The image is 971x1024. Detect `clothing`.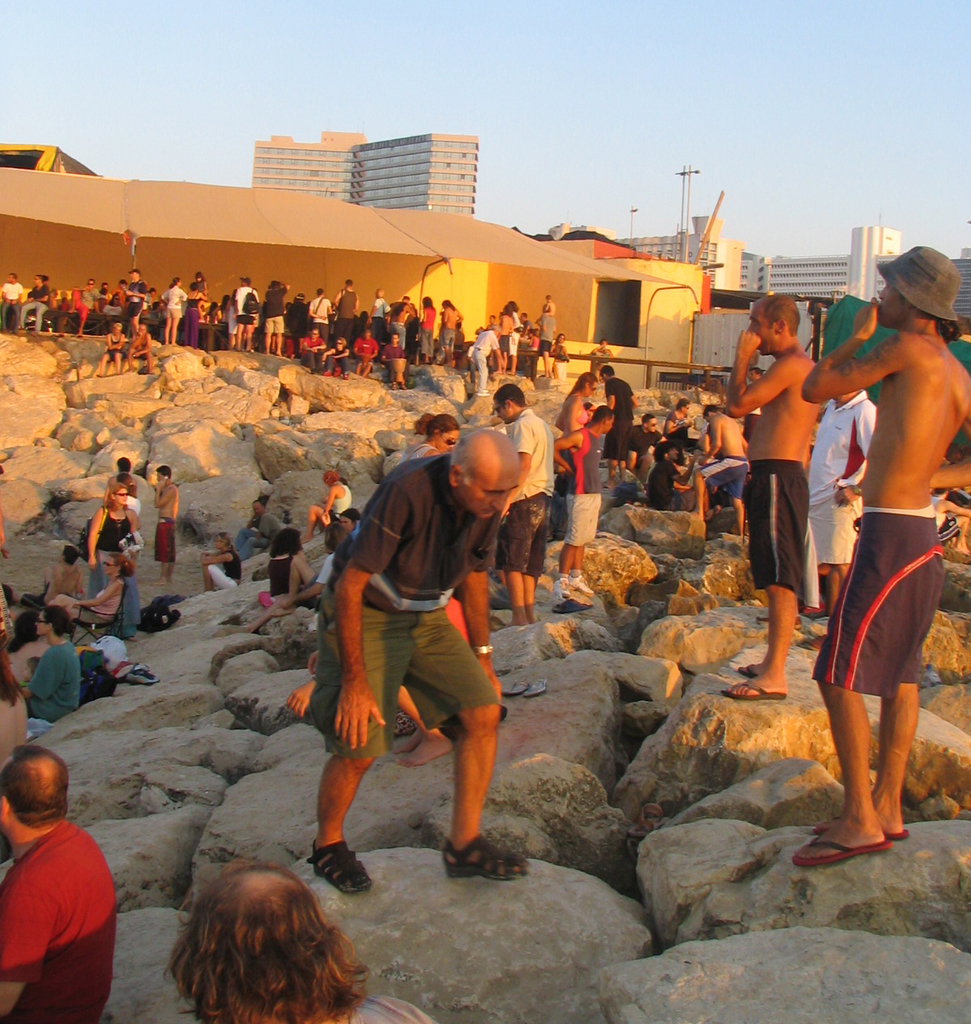
Detection: bbox=[91, 506, 140, 638].
